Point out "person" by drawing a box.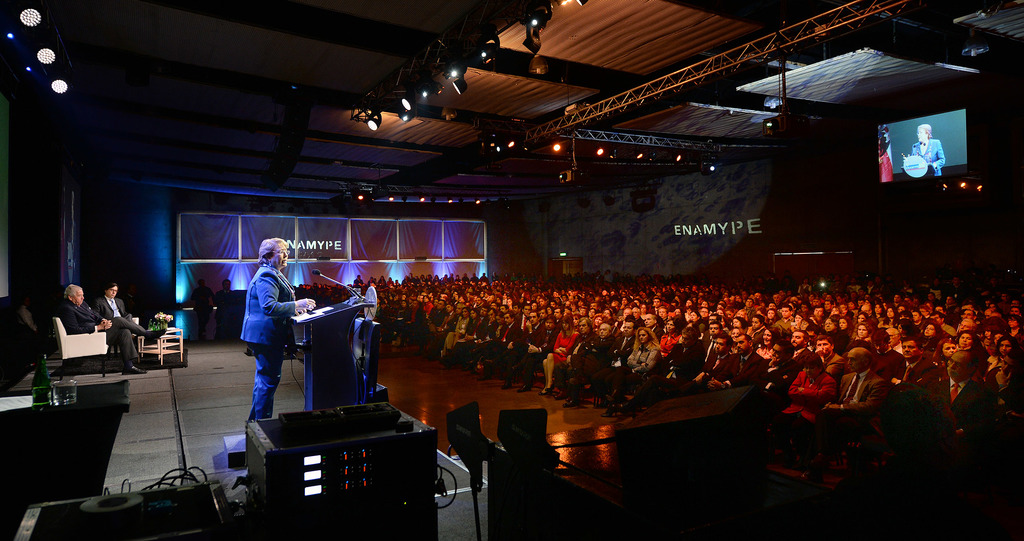
bbox=[54, 283, 167, 374].
